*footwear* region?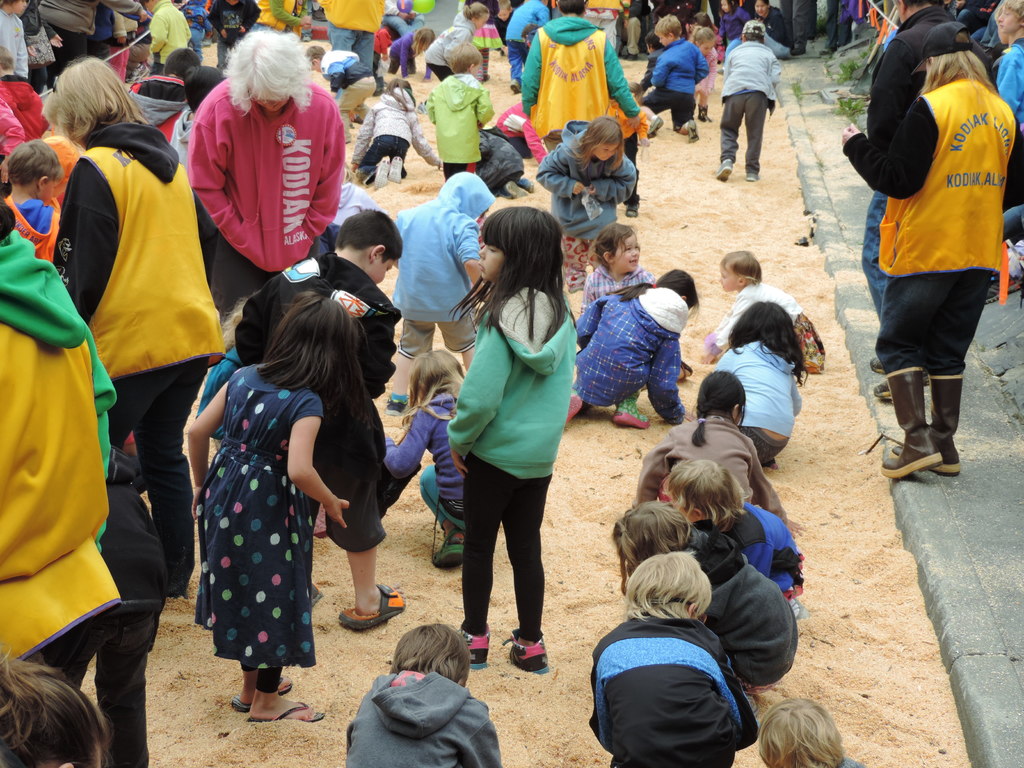
bbox=(429, 527, 475, 572)
